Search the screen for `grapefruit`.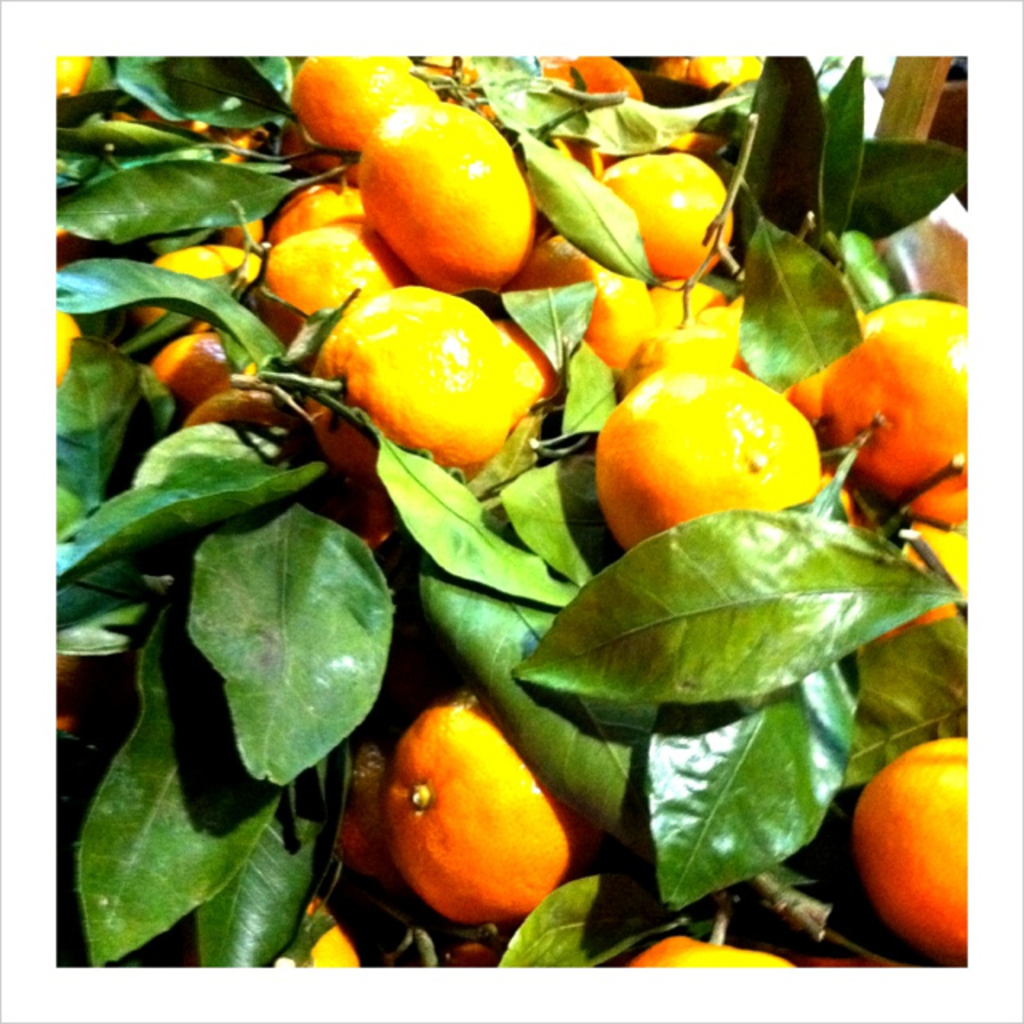
Found at <box>597,355,824,550</box>.
